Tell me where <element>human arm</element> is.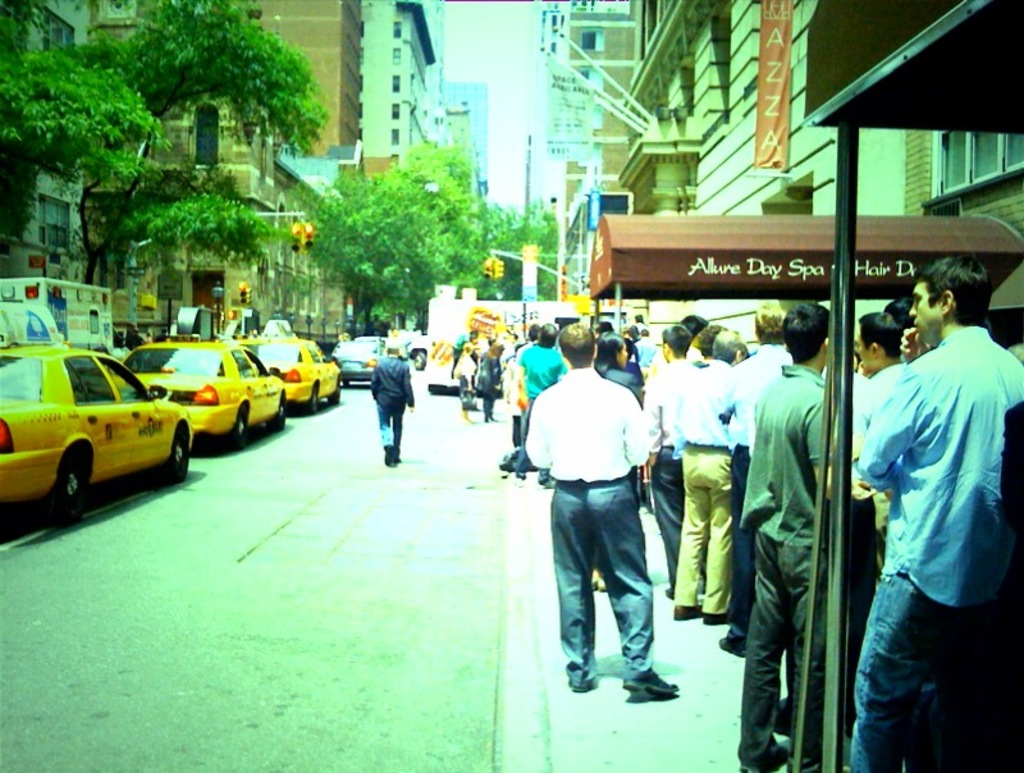
<element>human arm</element> is at 403:365:415:415.
